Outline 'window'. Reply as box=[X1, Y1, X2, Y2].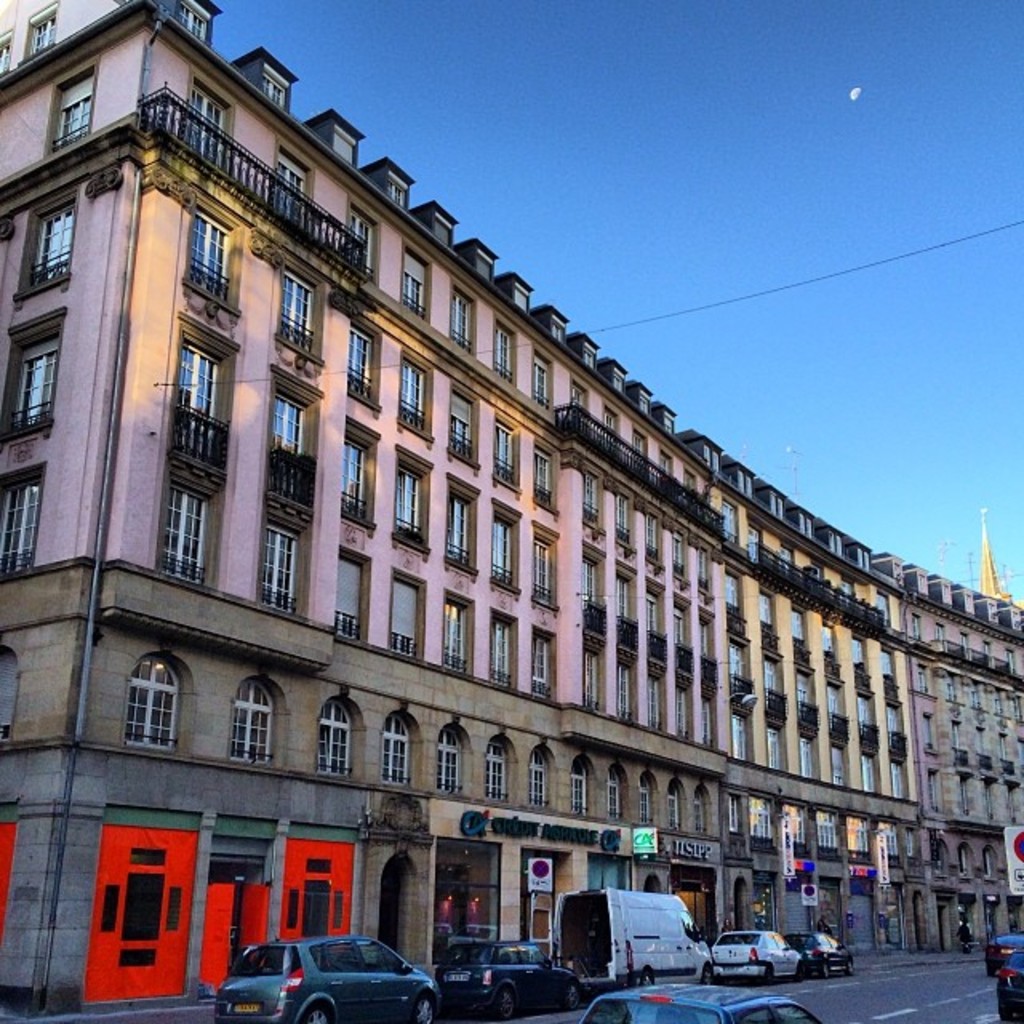
box=[994, 691, 1002, 718].
